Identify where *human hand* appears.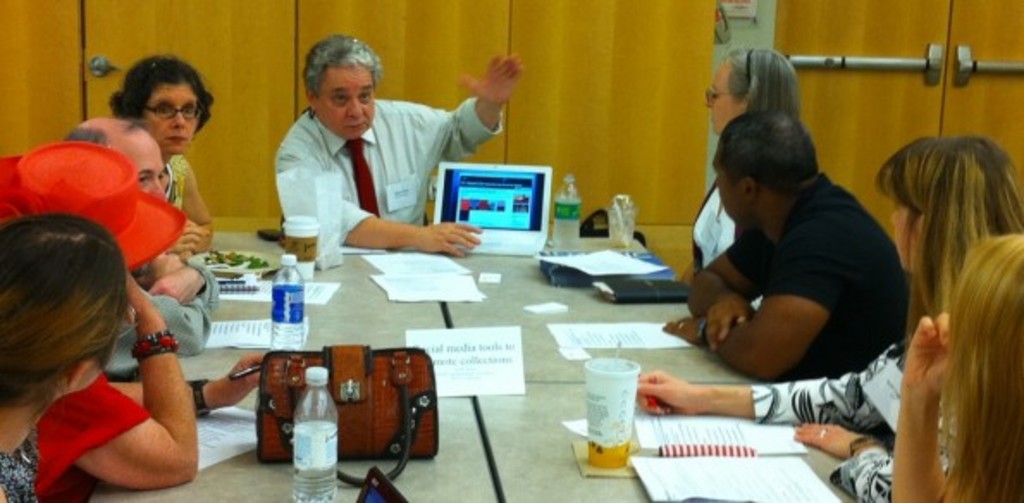
Appears at rect(169, 214, 210, 255).
